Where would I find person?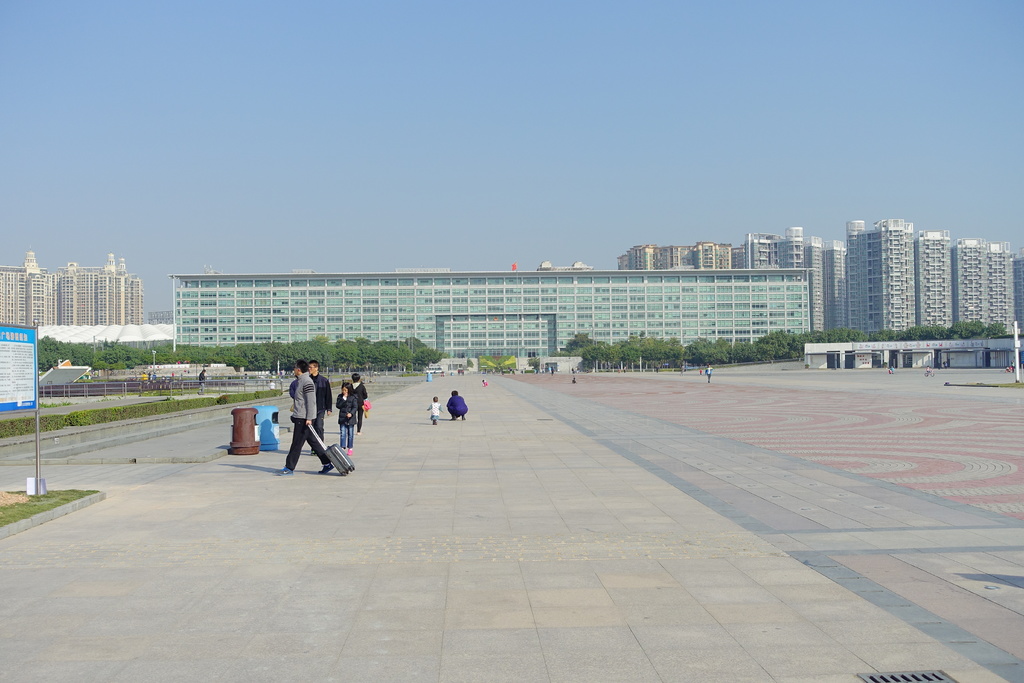
At bbox=(427, 396, 445, 425).
